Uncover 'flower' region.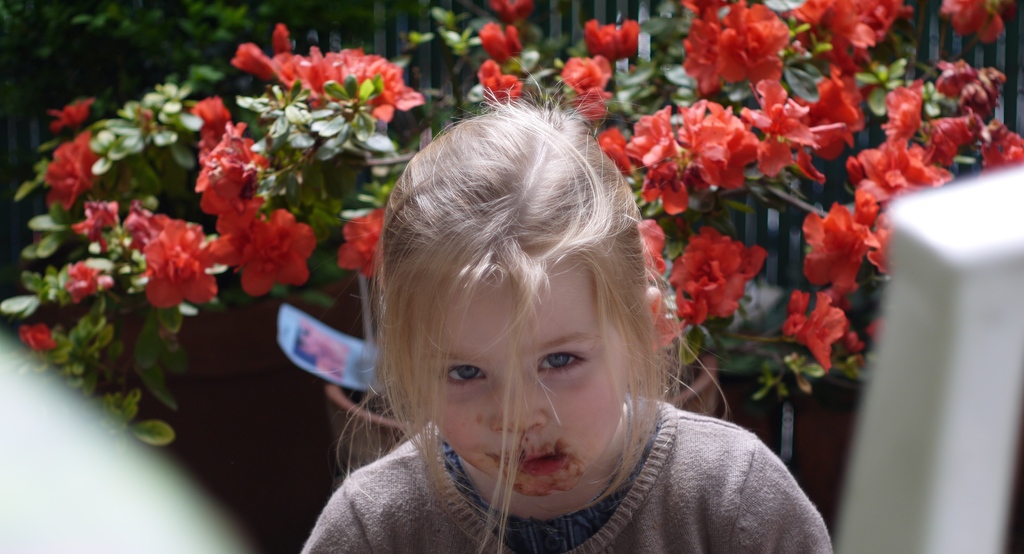
Uncovered: (x1=572, y1=89, x2=610, y2=119).
